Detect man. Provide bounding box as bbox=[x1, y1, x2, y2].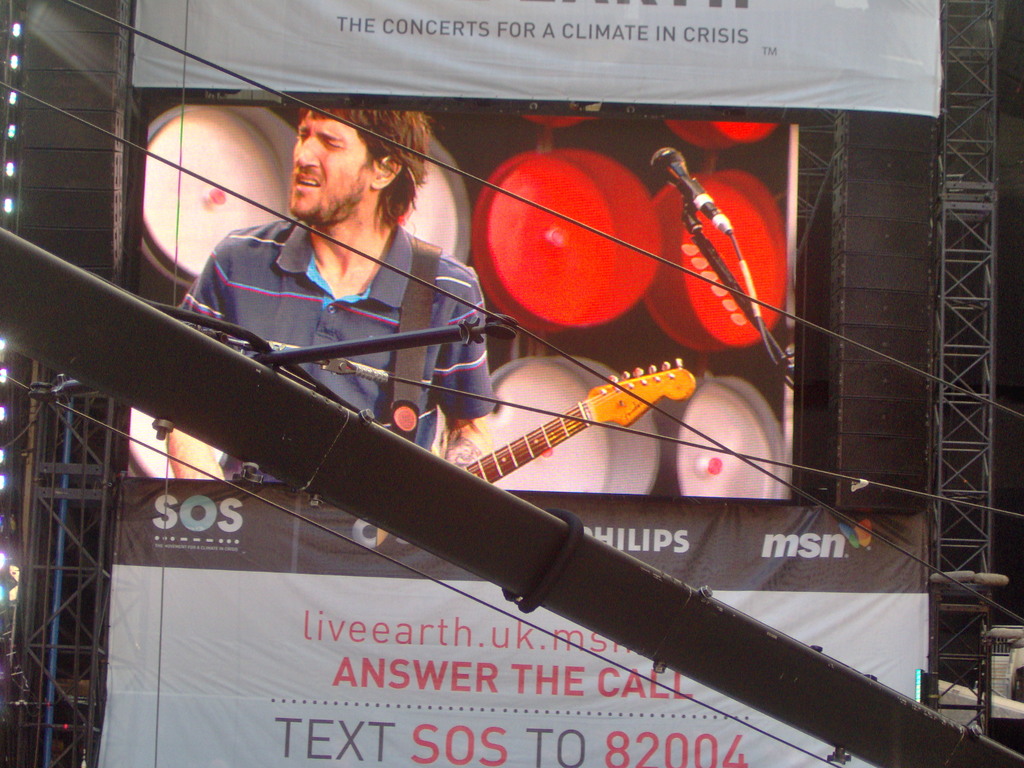
bbox=[151, 103, 500, 486].
